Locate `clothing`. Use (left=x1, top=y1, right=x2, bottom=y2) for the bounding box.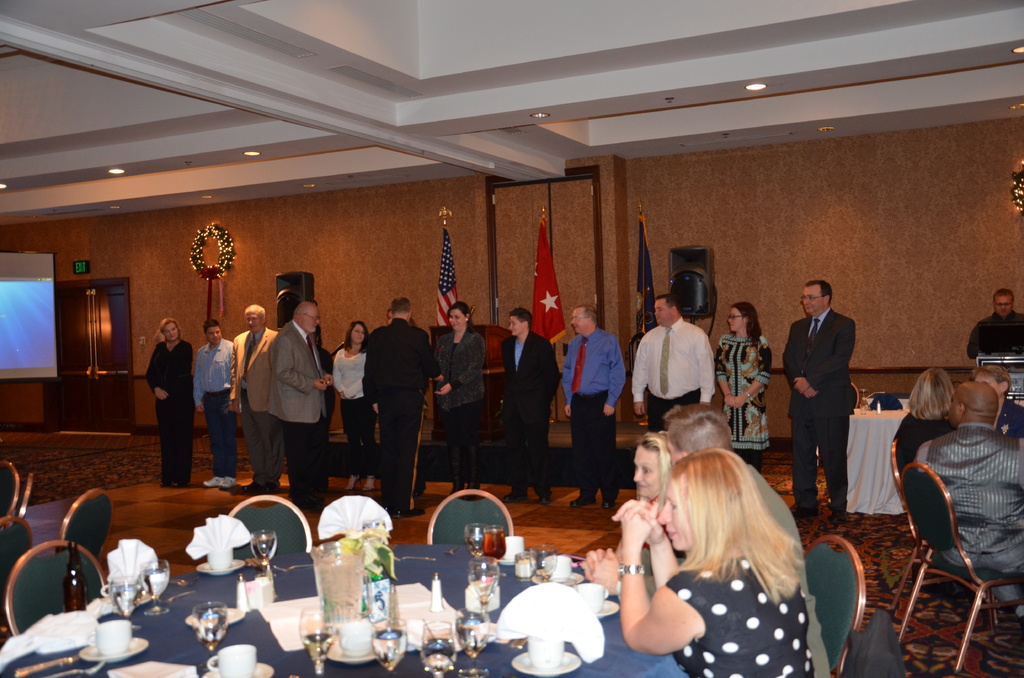
(left=228, top=327, right=285, bottom=488).
